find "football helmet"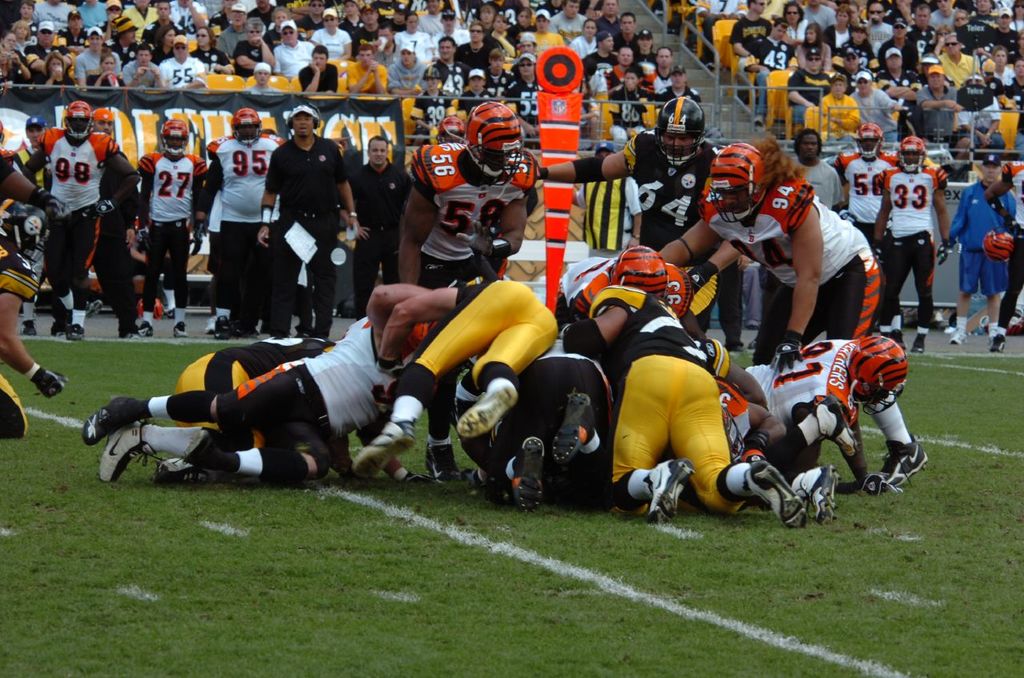
bbox(715, 134, 790, 215)
